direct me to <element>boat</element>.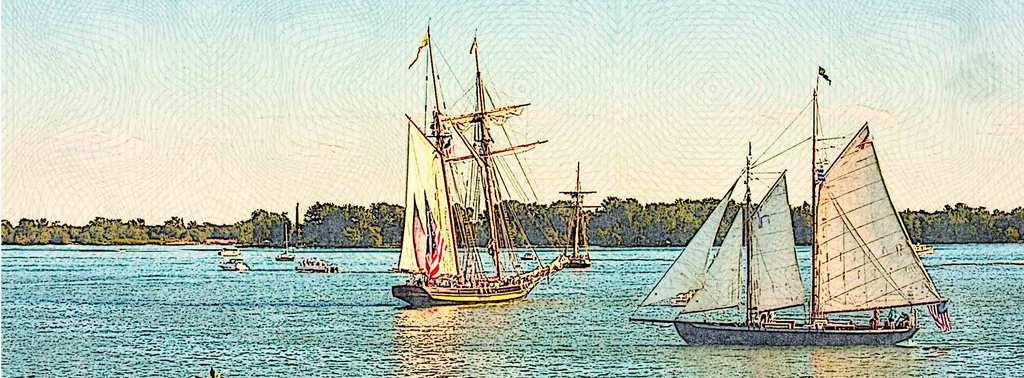
Direction: select_region(557, 160, 593, 267).
